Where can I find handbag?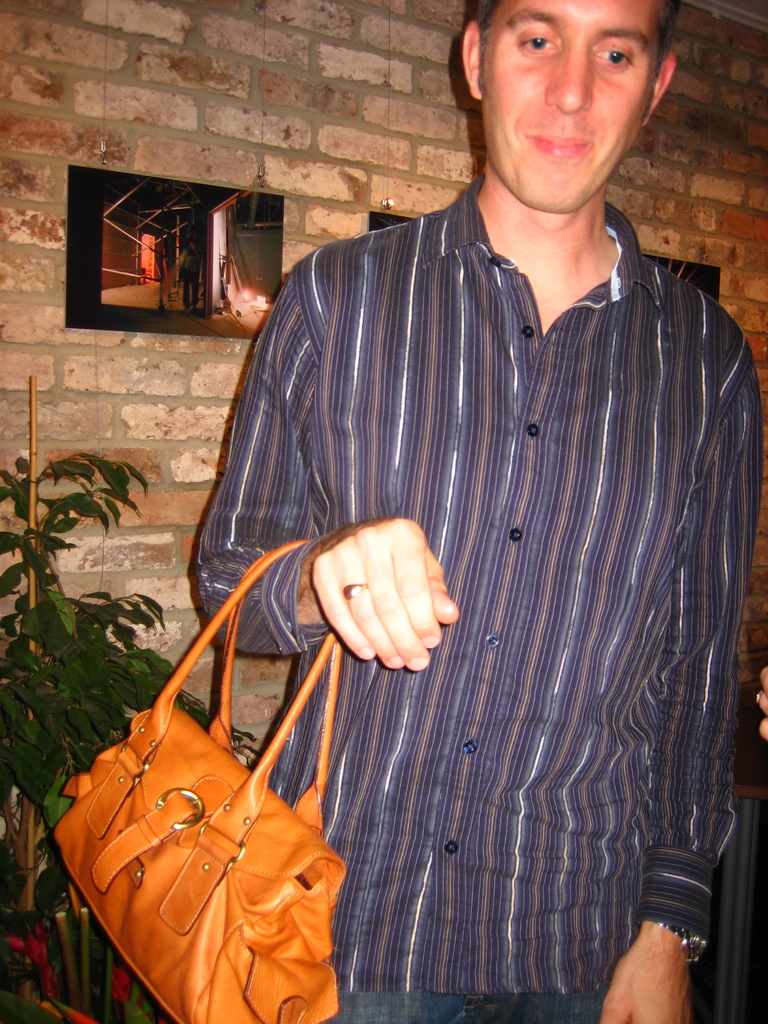
You can find it at [52,540,342,1023].
